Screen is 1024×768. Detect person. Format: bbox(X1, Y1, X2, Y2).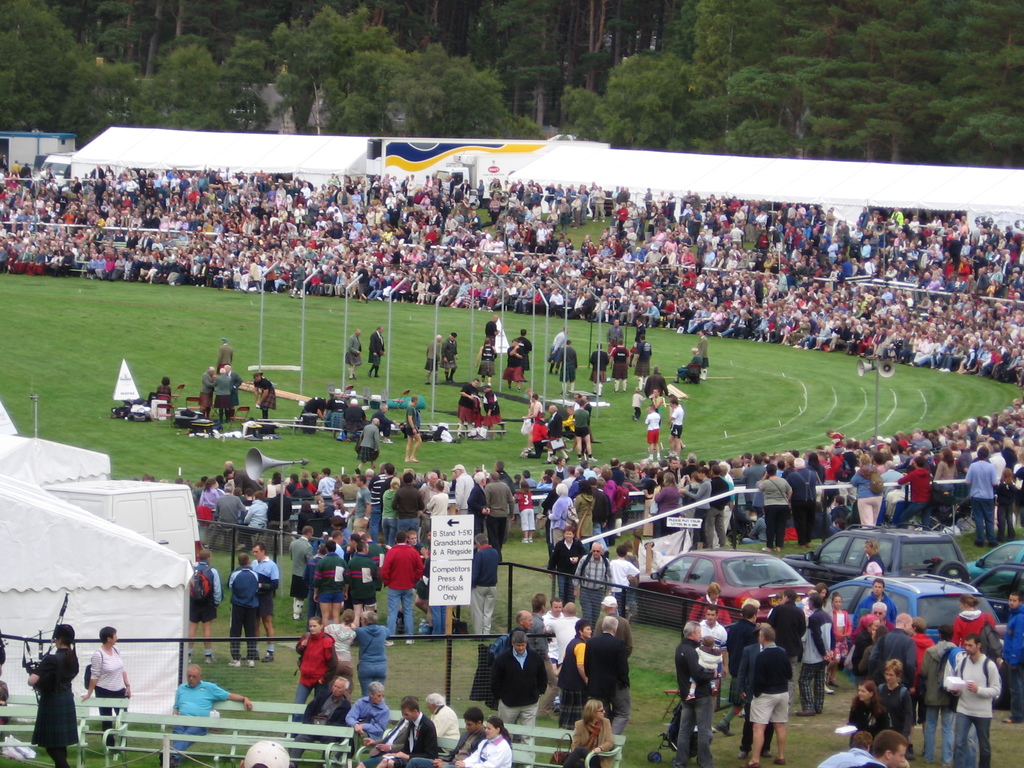
bbox(855, 537, 884, 575).
